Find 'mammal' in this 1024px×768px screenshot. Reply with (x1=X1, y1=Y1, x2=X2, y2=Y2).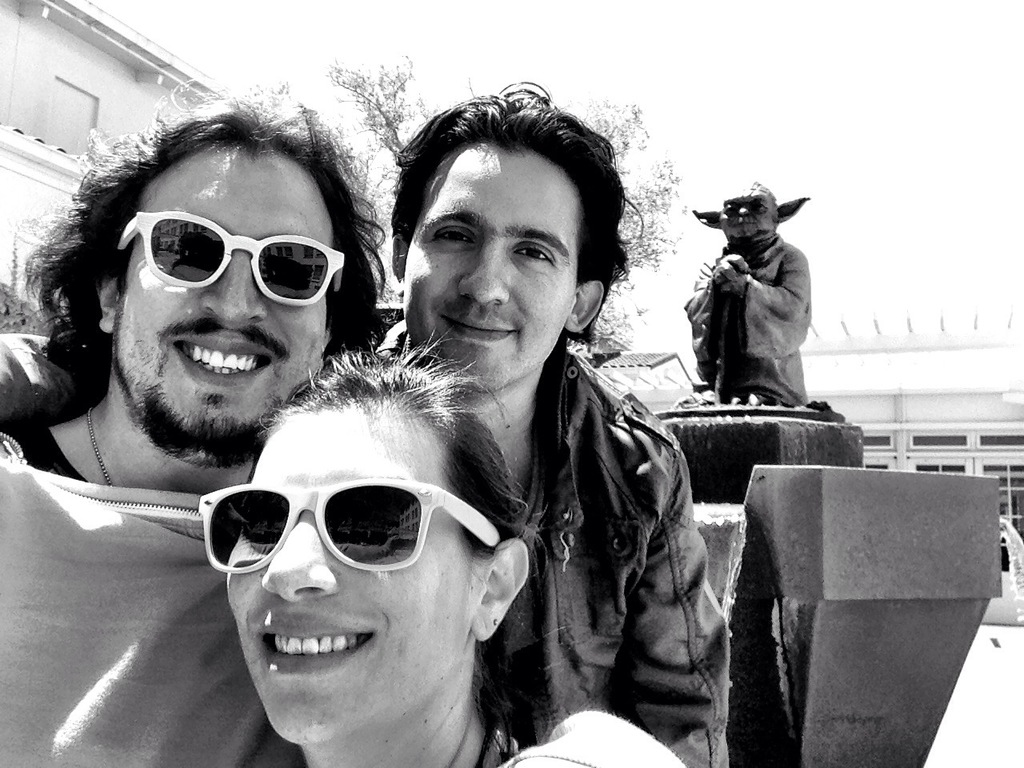
(x1=667, y1=195, x2=845, y2=426).
